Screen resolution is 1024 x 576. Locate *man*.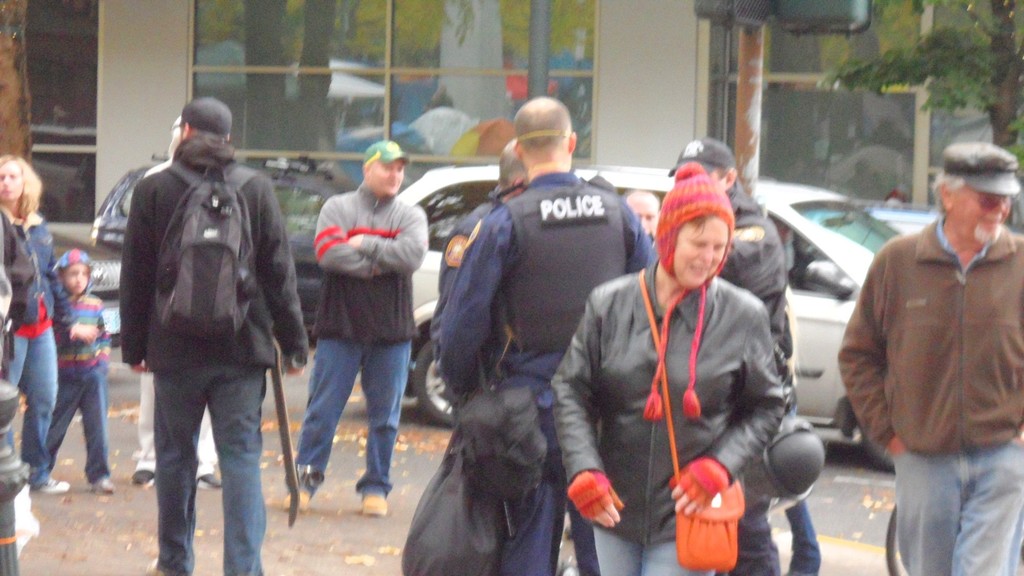
select_region(440, 136, 537, 393).
